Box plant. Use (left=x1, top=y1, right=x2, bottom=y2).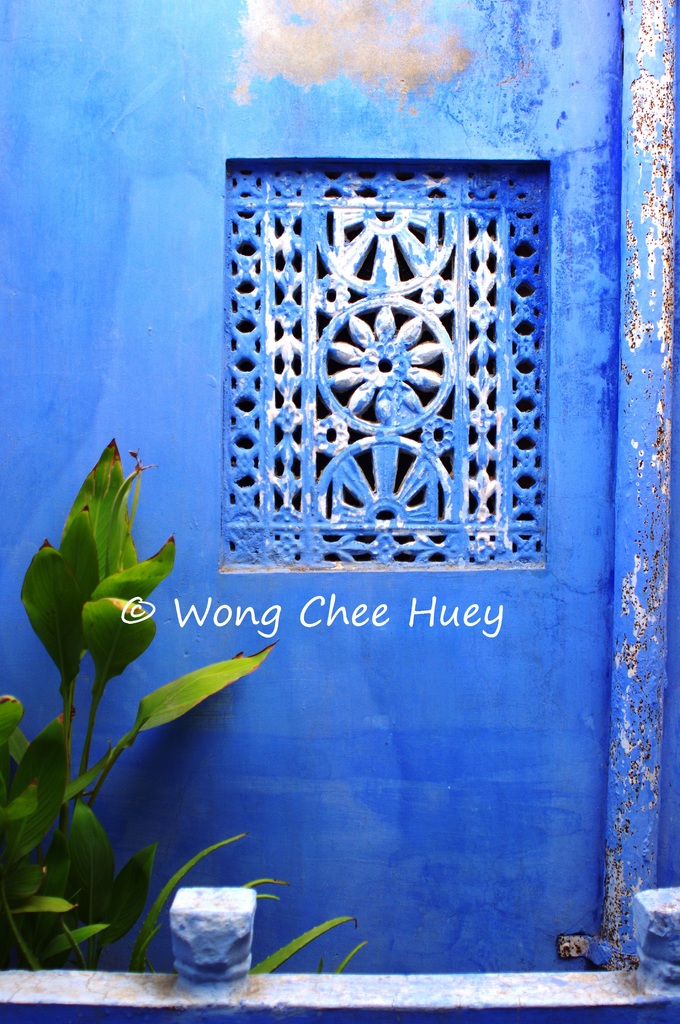
(left=2, top=431, right=373, bottom=991).
